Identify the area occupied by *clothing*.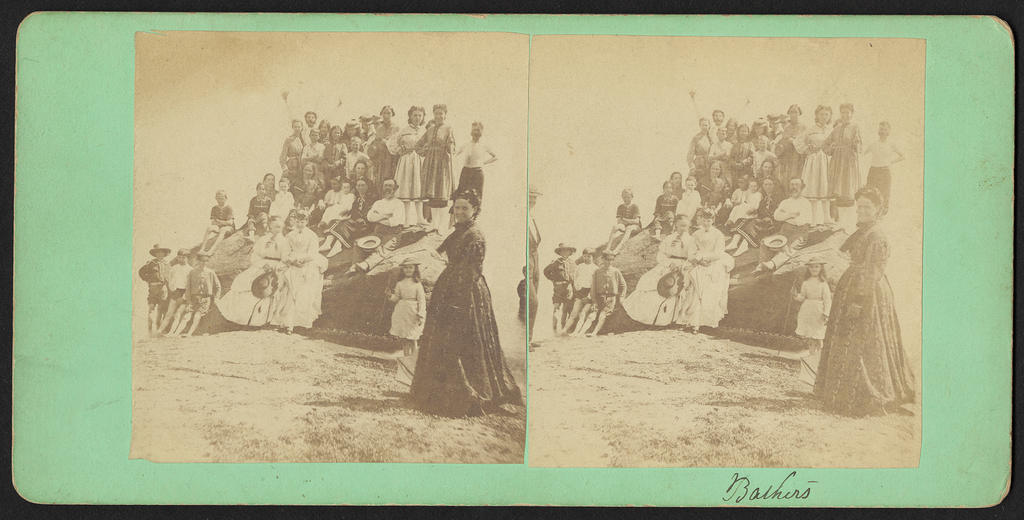
Area: <region>193, 296, 211, 314</region>.
